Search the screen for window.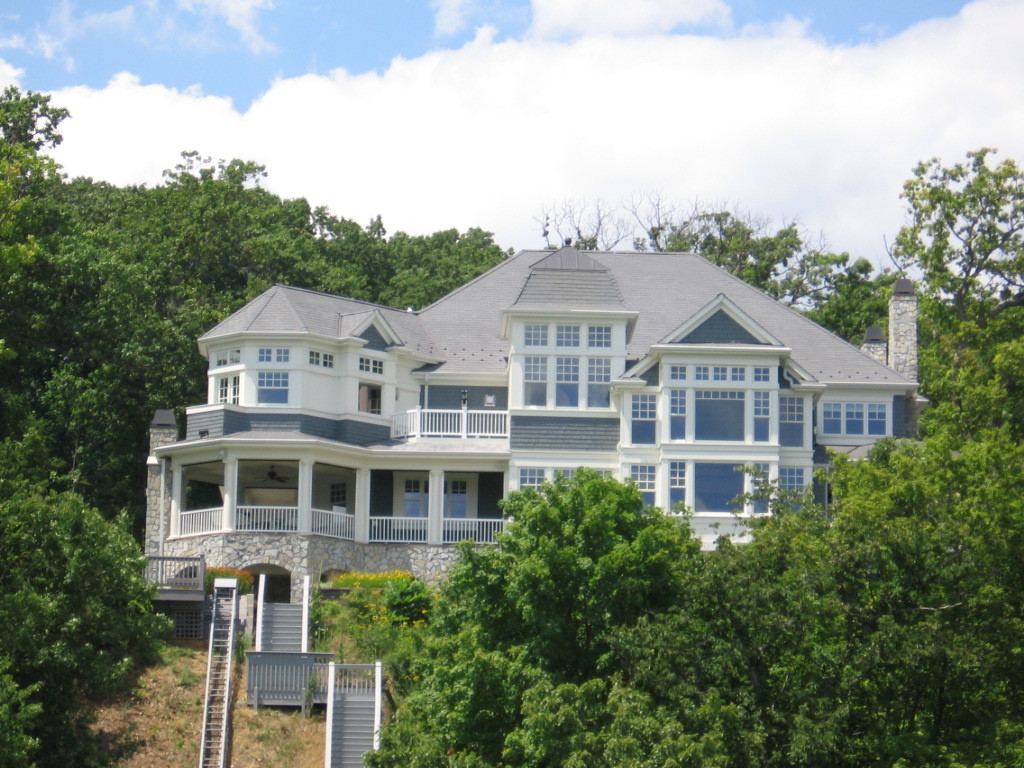
Found at bbox=(781, 468, 805, 514).
